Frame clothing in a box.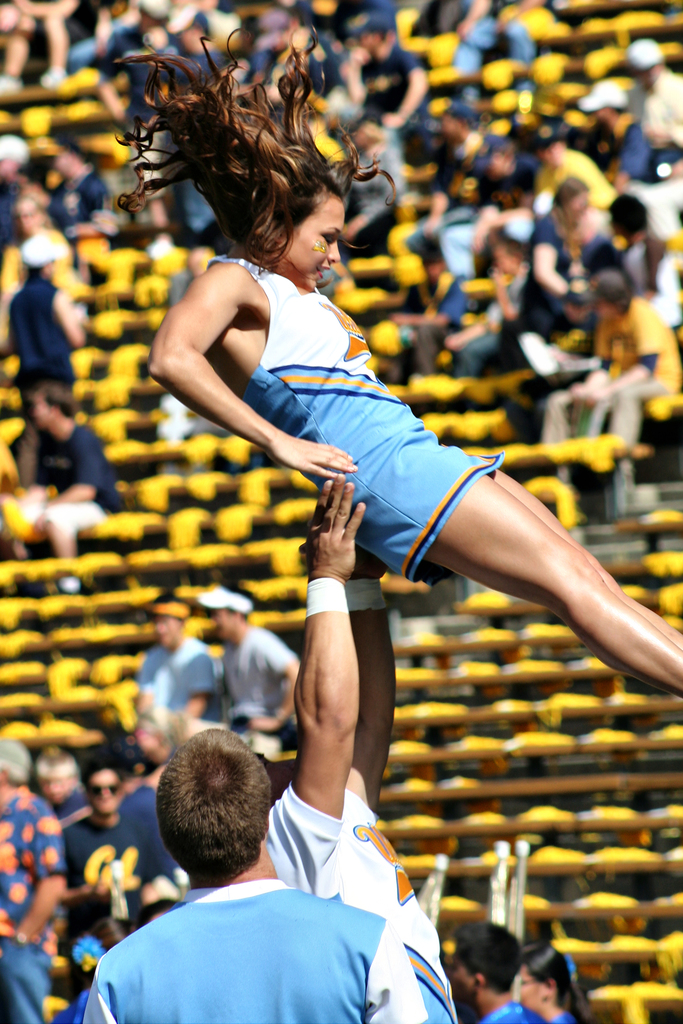
(x1=0, y1=792, x2=66, y2=1021).
